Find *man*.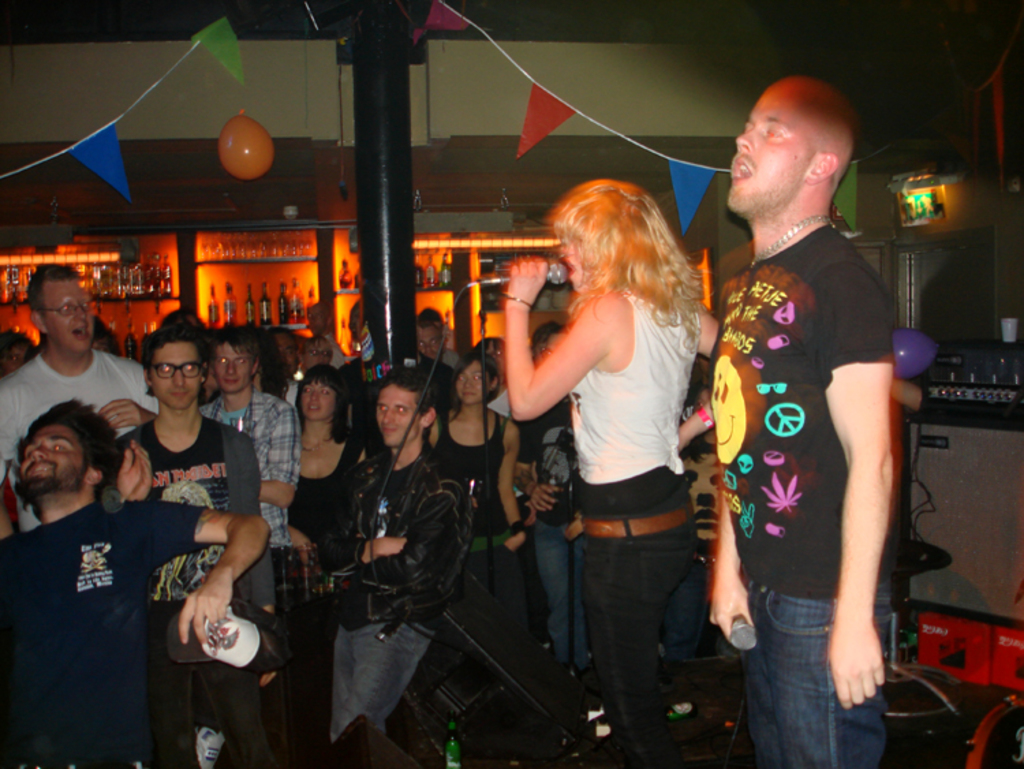
94,316,266,768.
